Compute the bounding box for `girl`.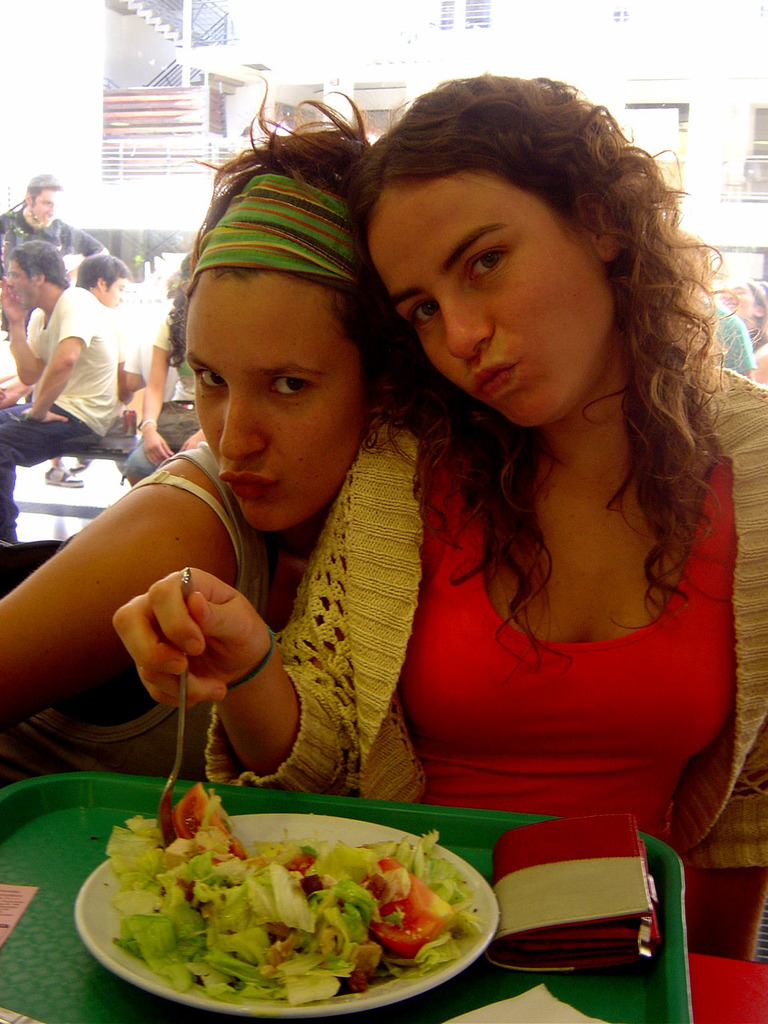
select_region(0, 74, 444, 796).
